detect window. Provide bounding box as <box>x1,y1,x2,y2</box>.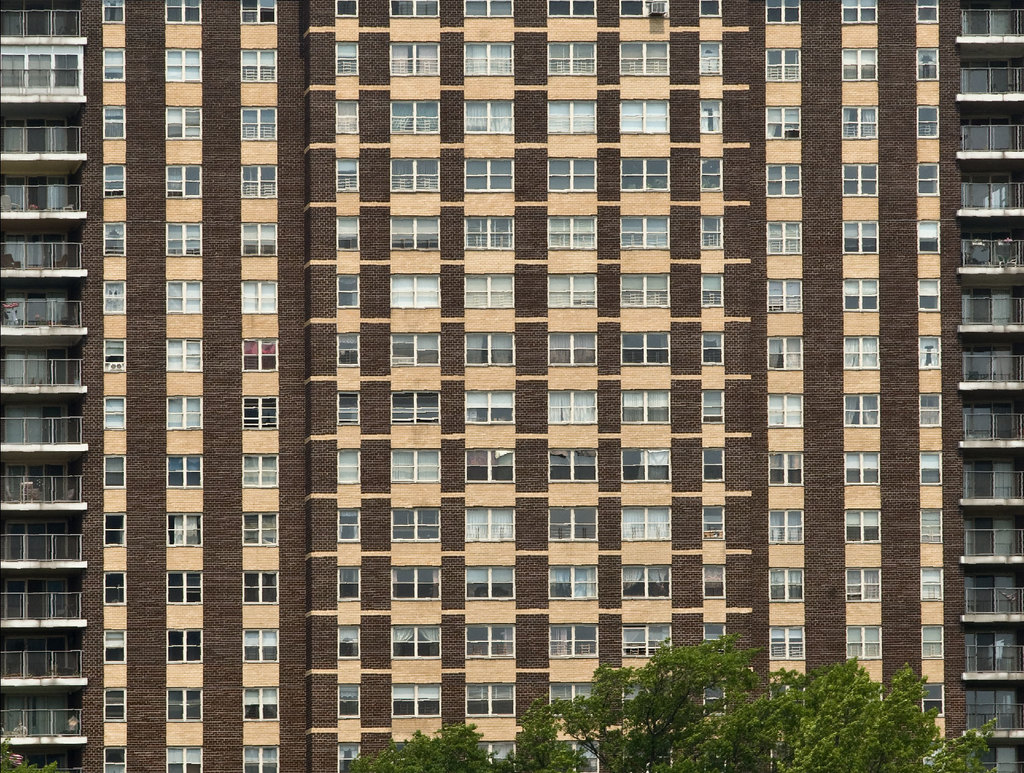
<box>461,101,515,138</box>.
